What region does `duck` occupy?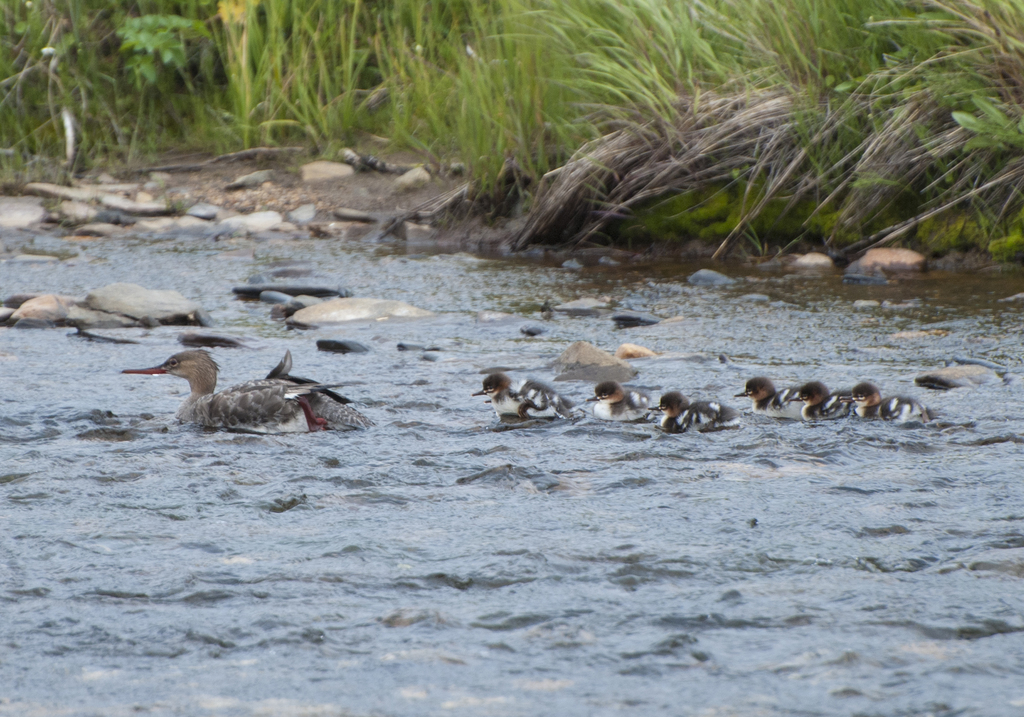
{"x1": 462, "y1": 377, "x2": 578, "y2": 431}.
